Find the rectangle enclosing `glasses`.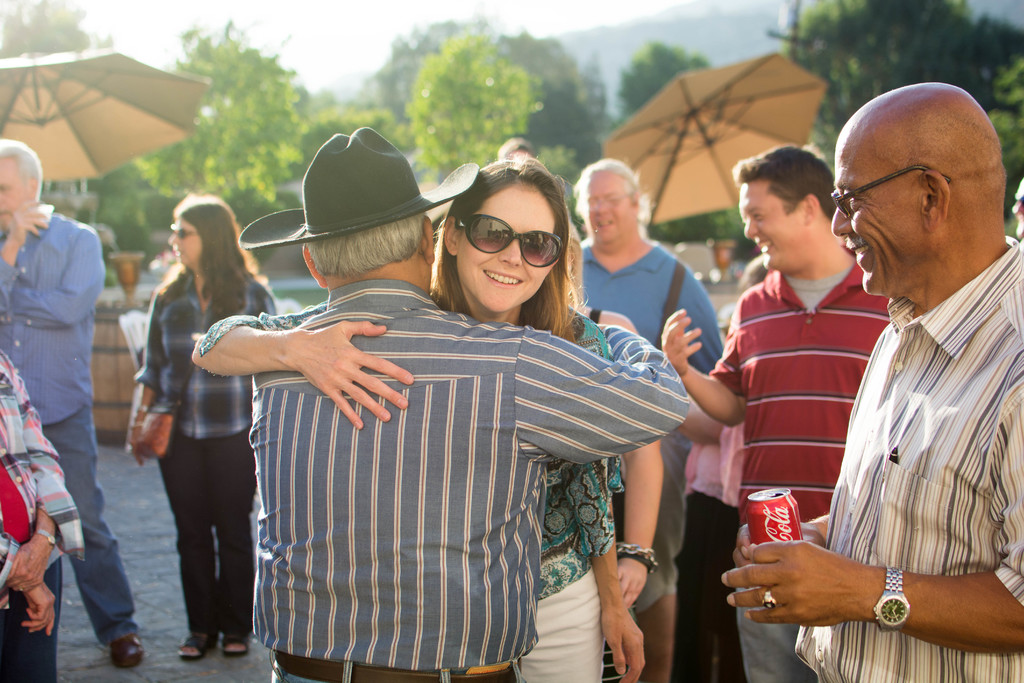
Rect(448, 211, 573, 265).
